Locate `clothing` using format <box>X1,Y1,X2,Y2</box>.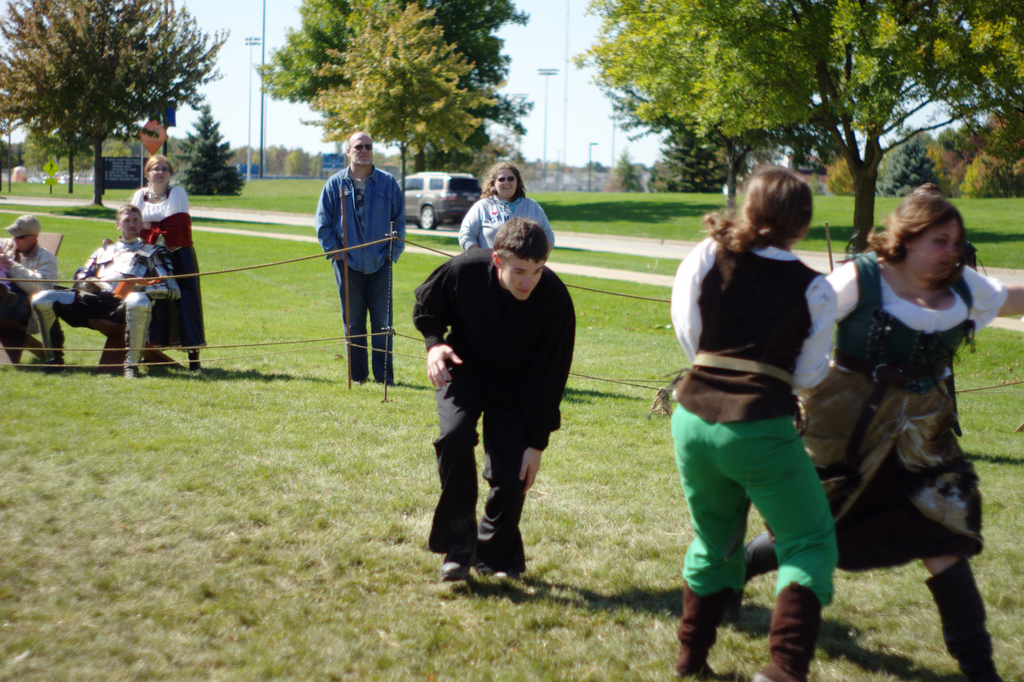
<box>406,246,575,565</box>.
